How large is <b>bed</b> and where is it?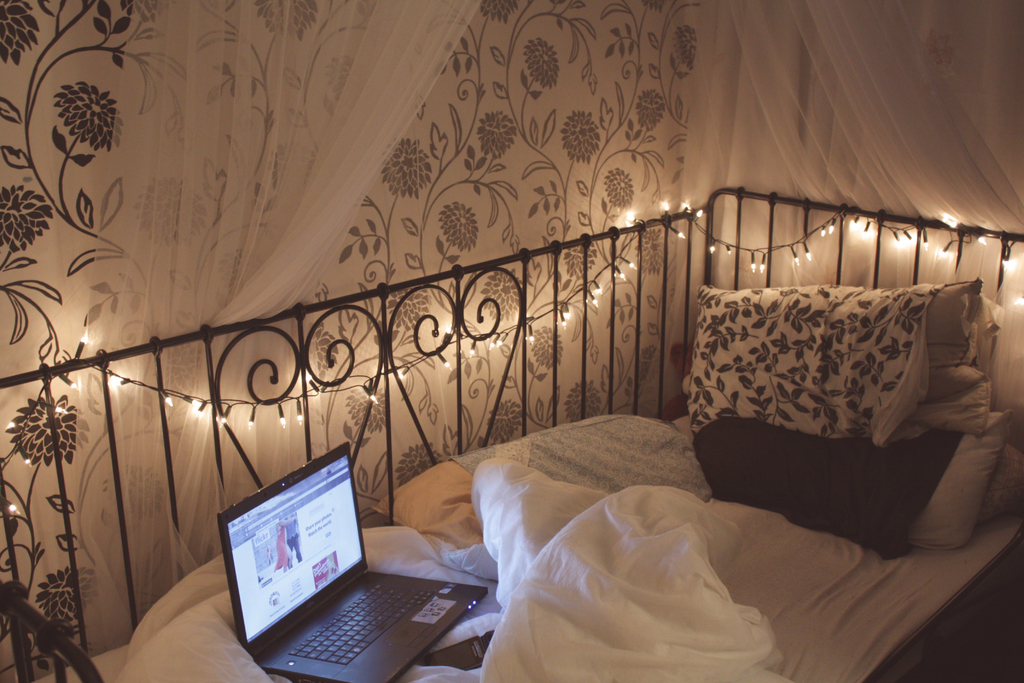
Bounding box: (0,178,1023,682).
